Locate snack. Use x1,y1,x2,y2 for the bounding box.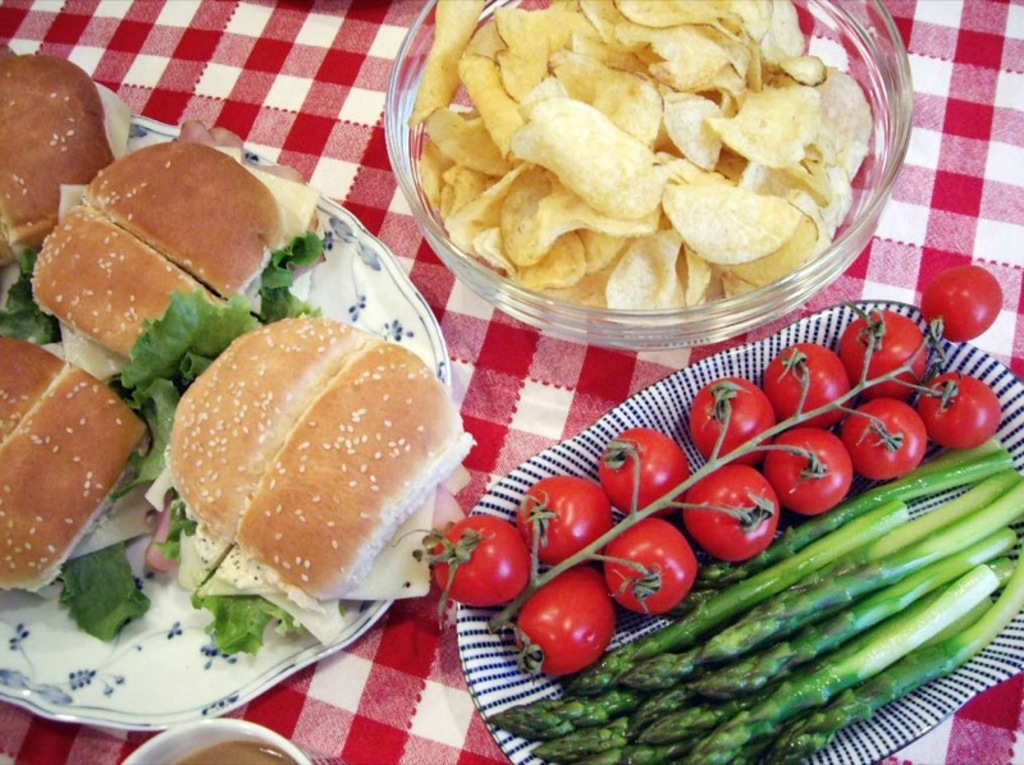
1,47,129,274.
